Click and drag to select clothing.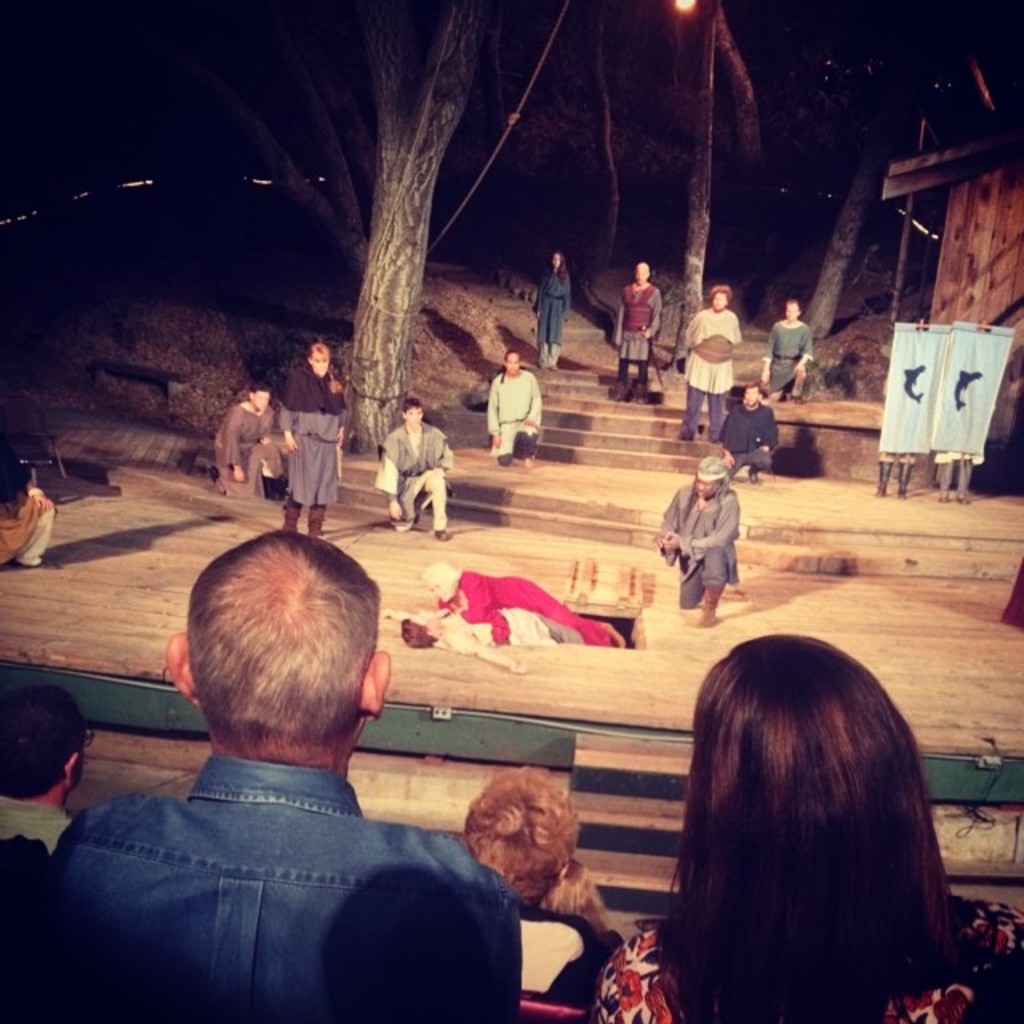
Selection: <bbox>592, 894, 1022, 1022</bbox>.
